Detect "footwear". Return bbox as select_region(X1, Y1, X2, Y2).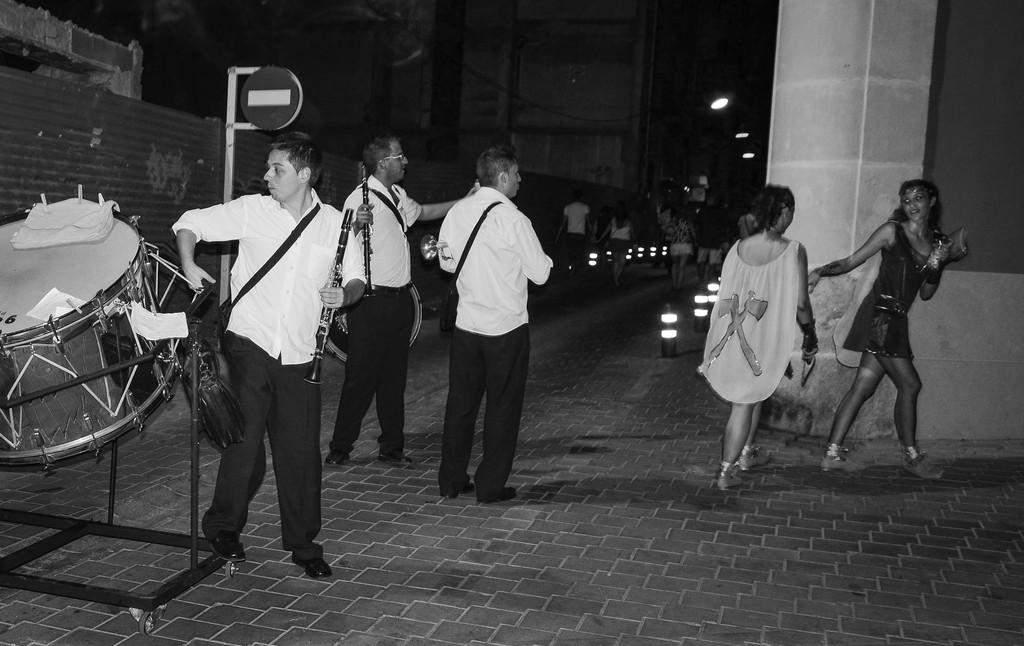
select_region(378, 447, 413, 467).
